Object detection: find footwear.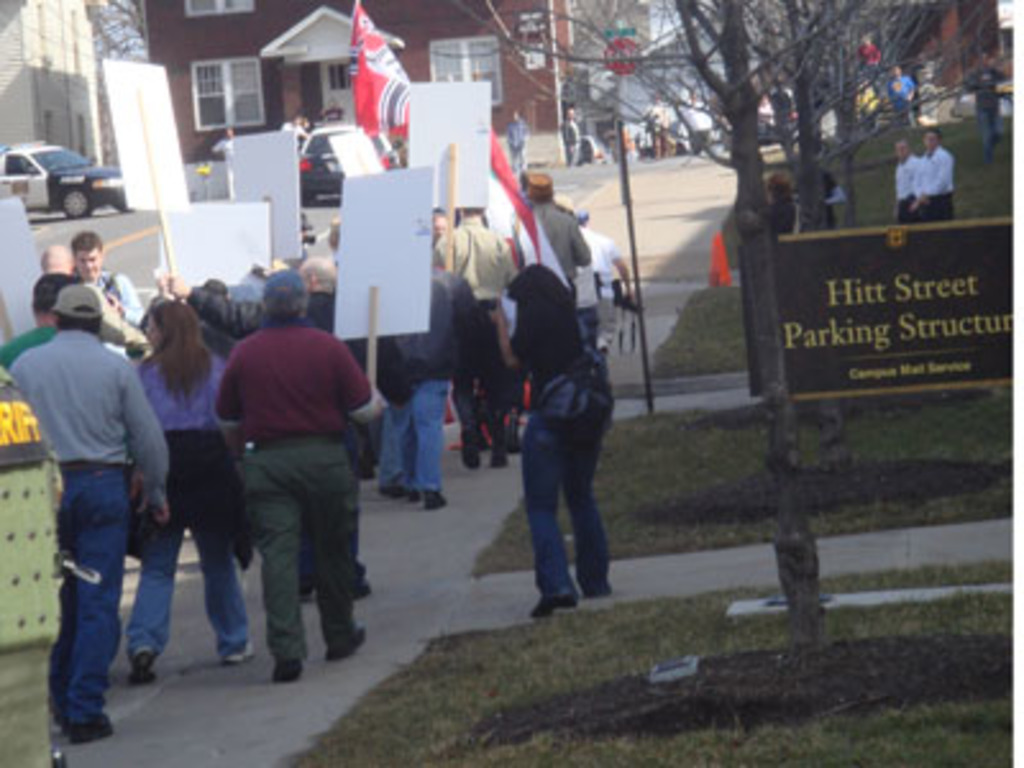
(530, 602, 576, 614).
